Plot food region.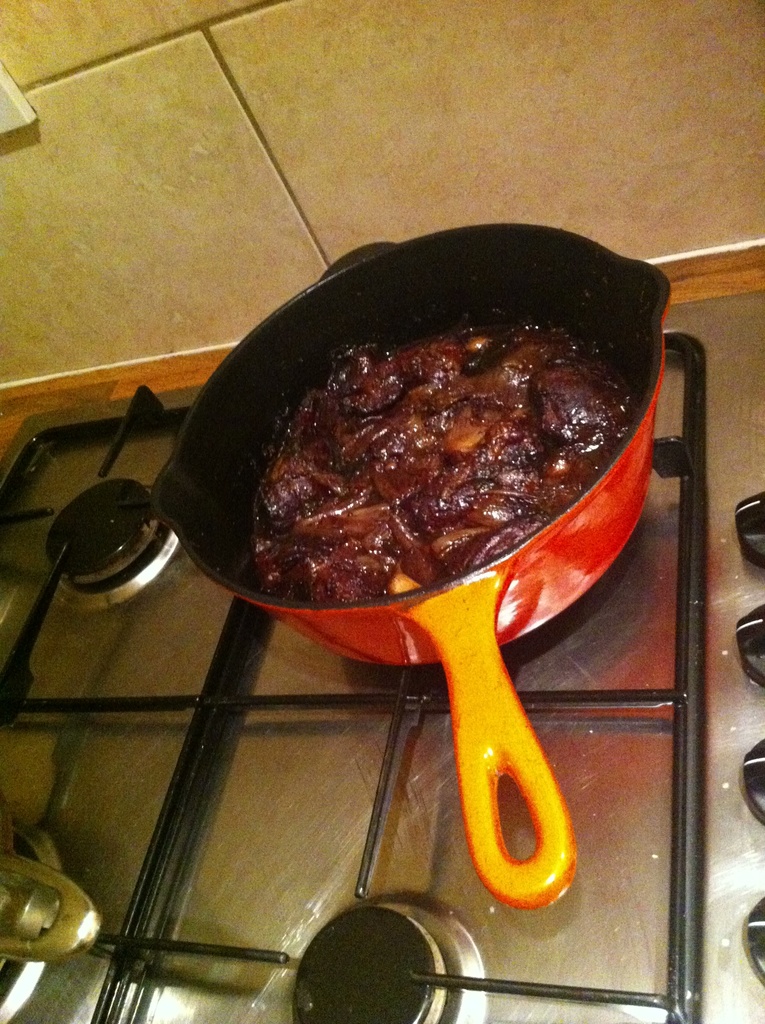
Plotted at [x1=213, y1=246, x2=663, y2=637].
